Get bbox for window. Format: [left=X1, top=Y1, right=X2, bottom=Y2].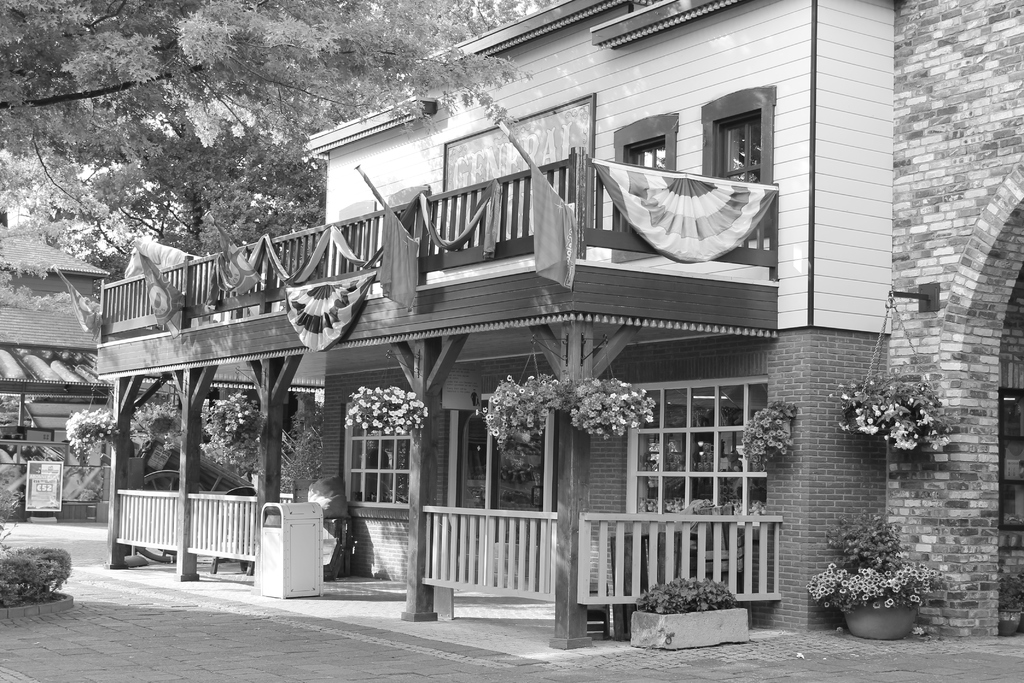
[left=662, top=433, right=689, bottom=470].
